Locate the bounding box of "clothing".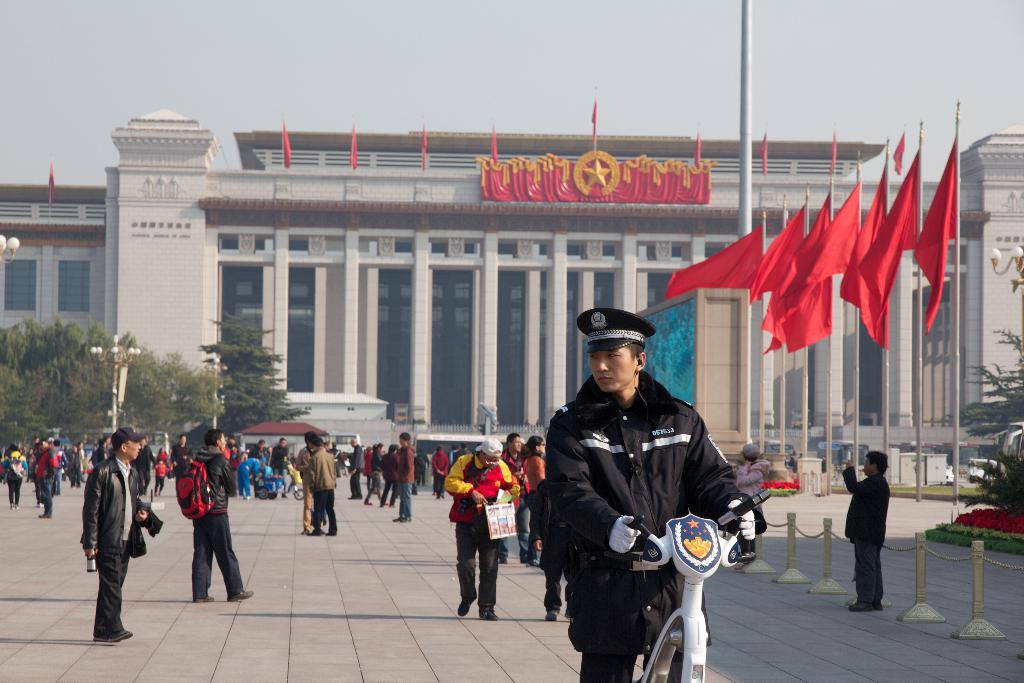
Bounding box: {"x1": 96, "y1": 446, "x2": 109, "y2": 463}.
